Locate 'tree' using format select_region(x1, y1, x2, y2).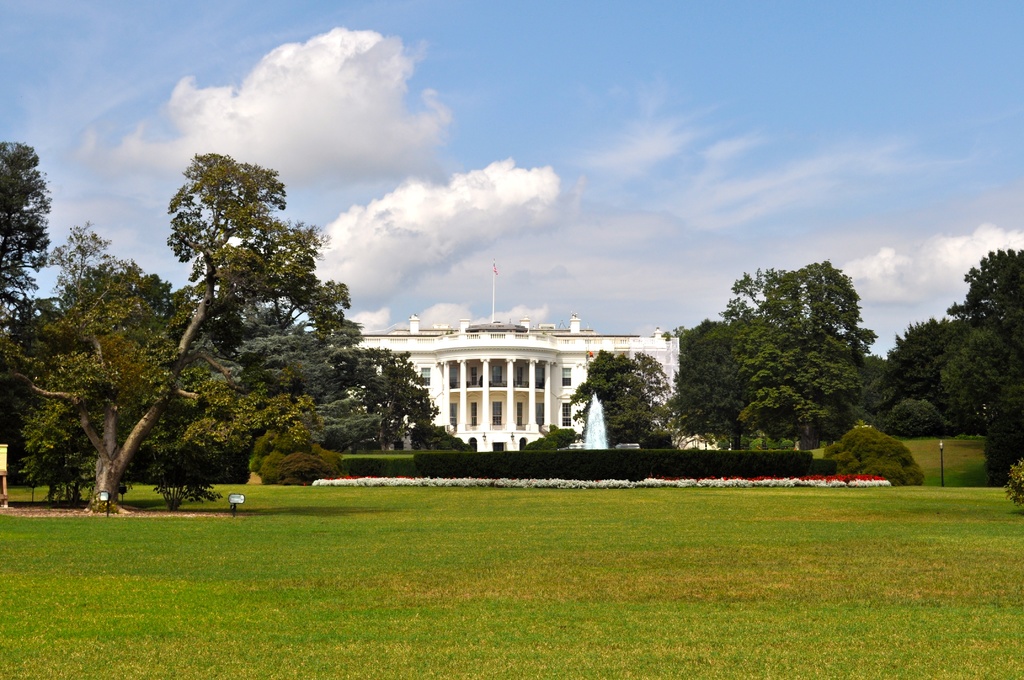
select_region(0, 137, 58, 327).
